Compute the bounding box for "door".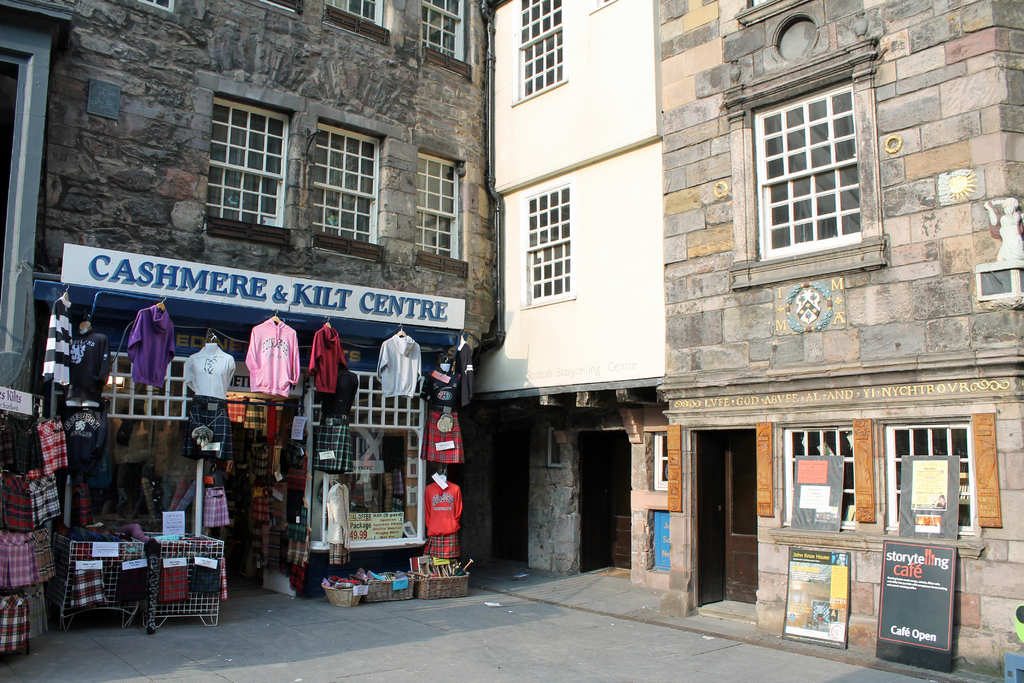
(601, 436, 633, 569).
